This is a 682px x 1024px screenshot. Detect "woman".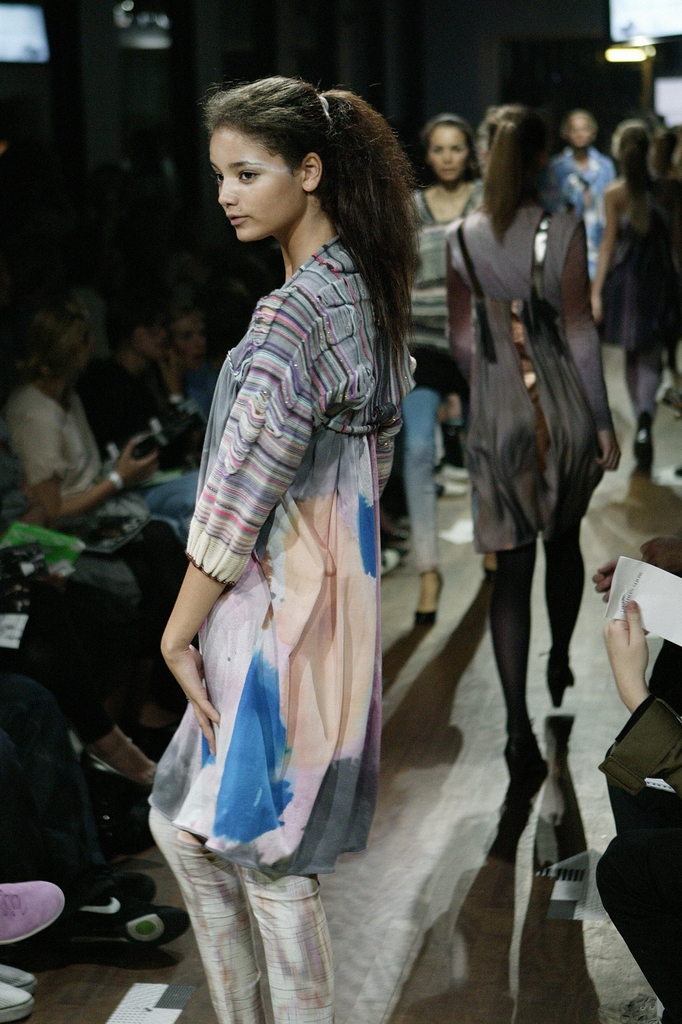
BBox(134, 75, 436, 1023).
